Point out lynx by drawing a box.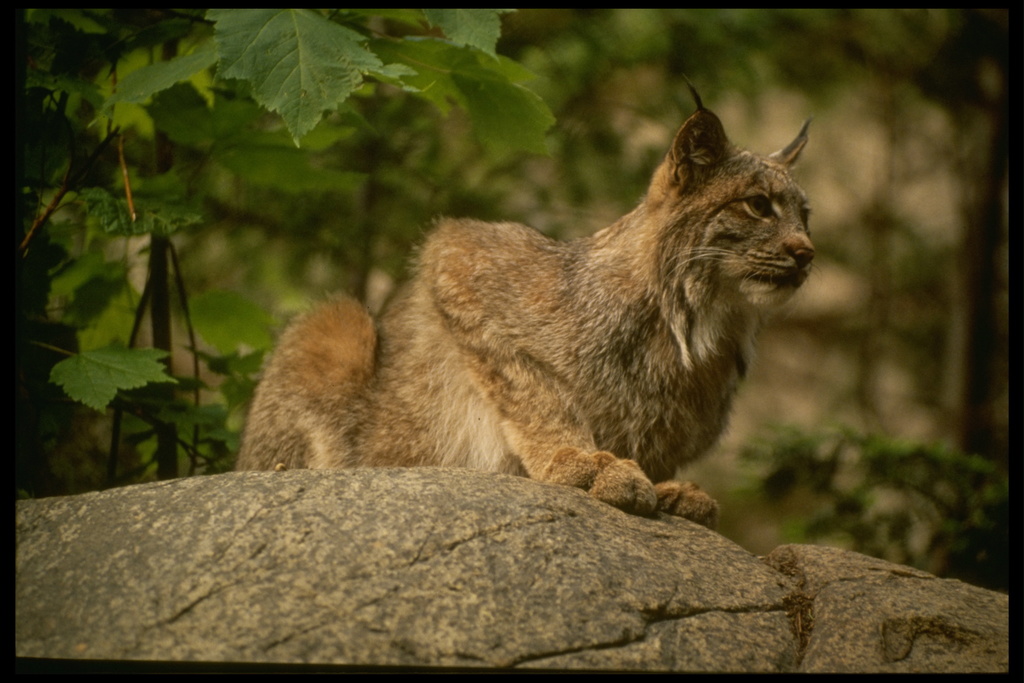
(237, 72, 817, 530).
